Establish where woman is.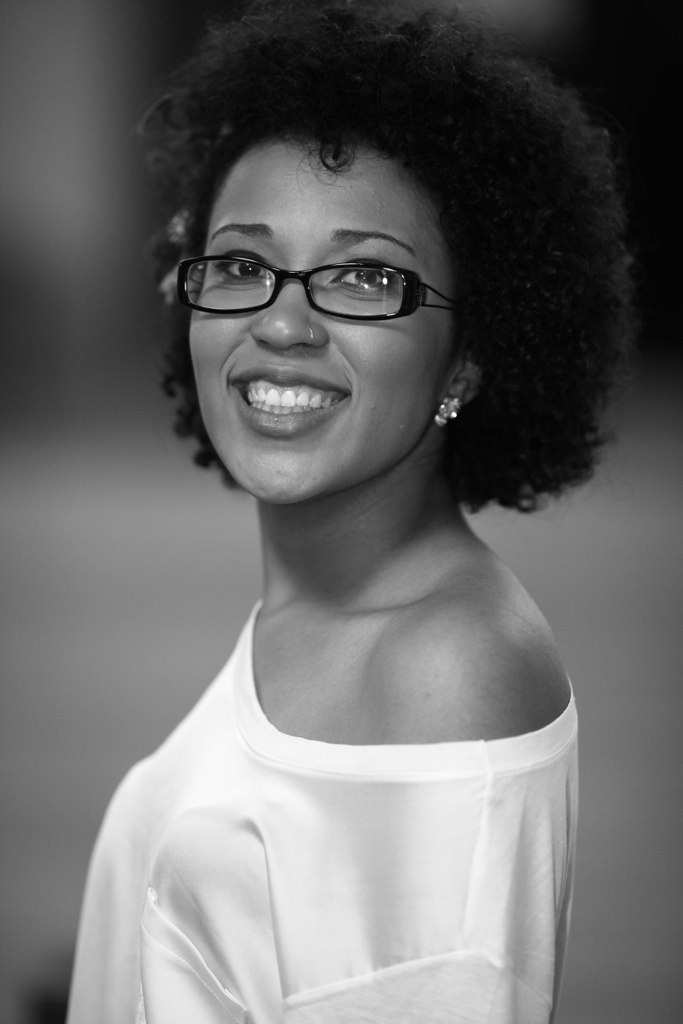
Established at {"x1": 49, "y1": 46, "x2": 667, "y2": 990}.
